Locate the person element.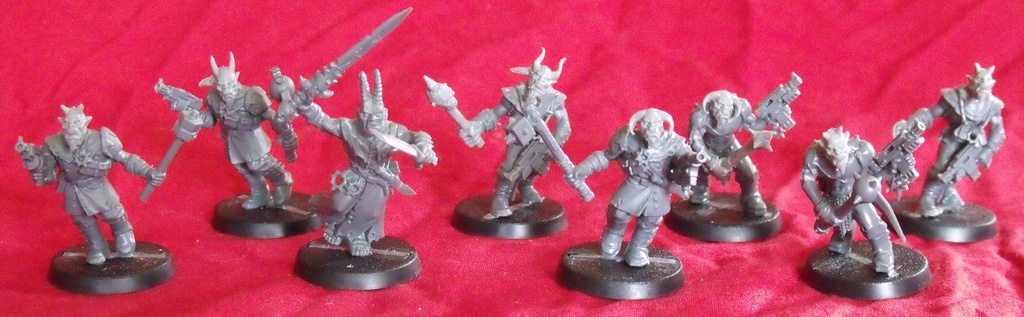
Element bbox: 298/65/433/250.
